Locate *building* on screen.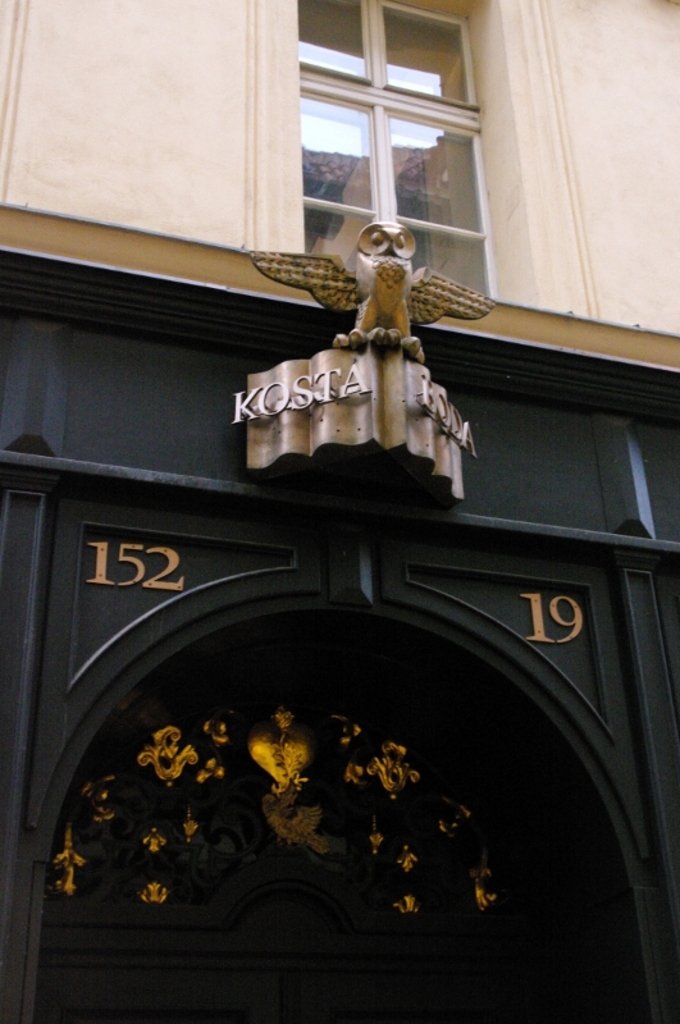
On screen at 0, 0, 679, 1023.
